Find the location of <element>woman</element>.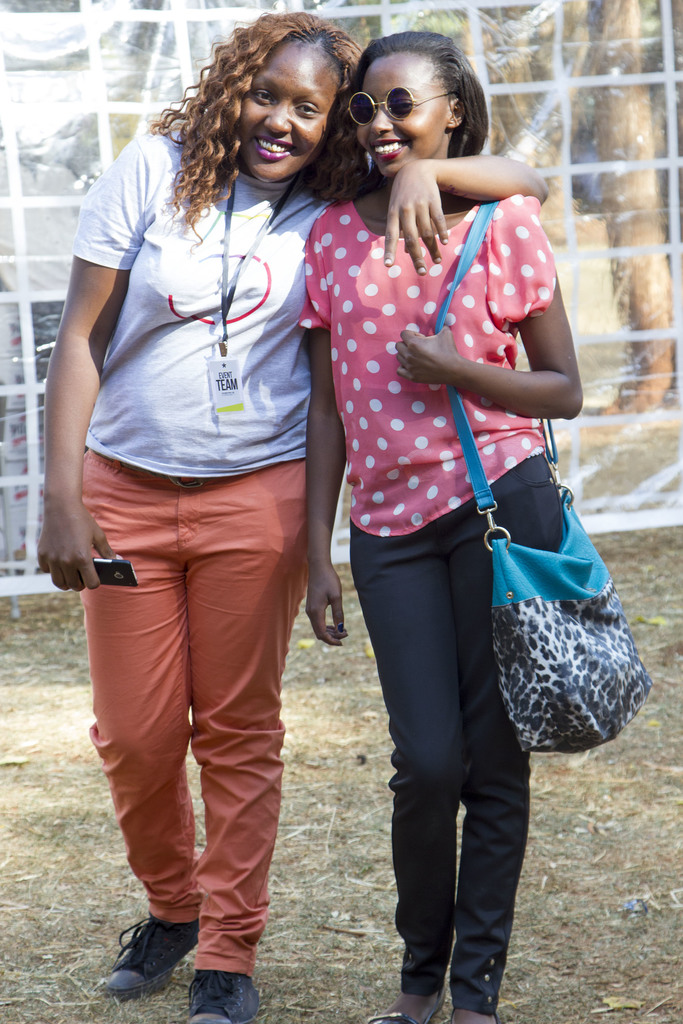
Location: [x1=35, y1=1, x2=551, y2=1023].
